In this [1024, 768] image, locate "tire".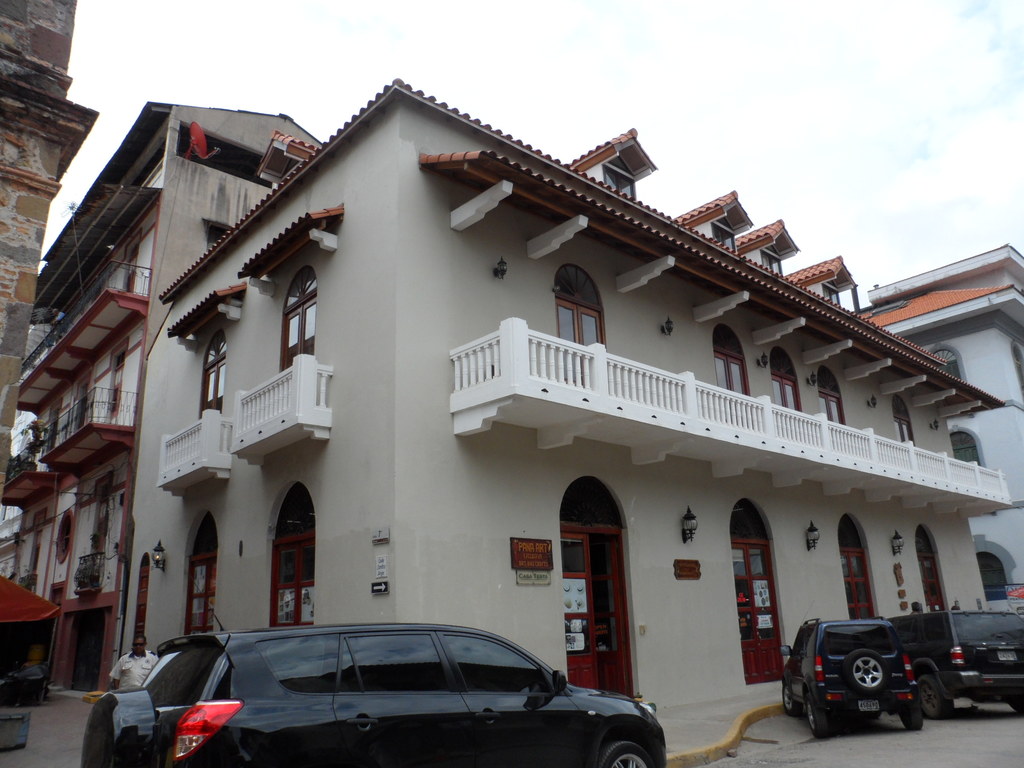
Bounding box: BBox(808, 696, 827, 737).
